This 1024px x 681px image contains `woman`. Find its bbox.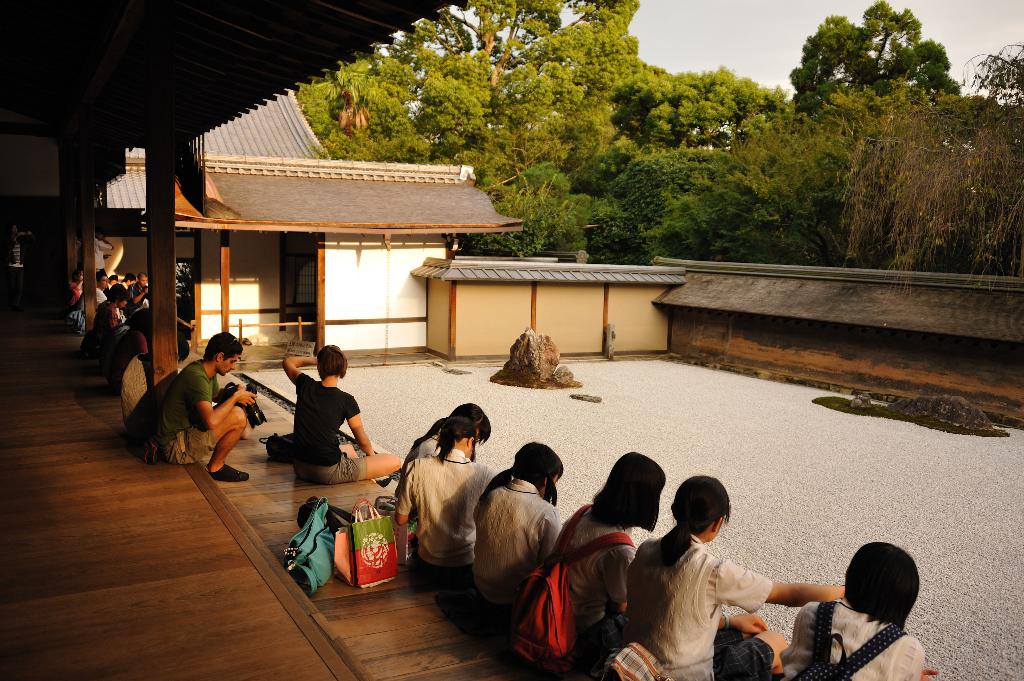
466 440 564 618.
